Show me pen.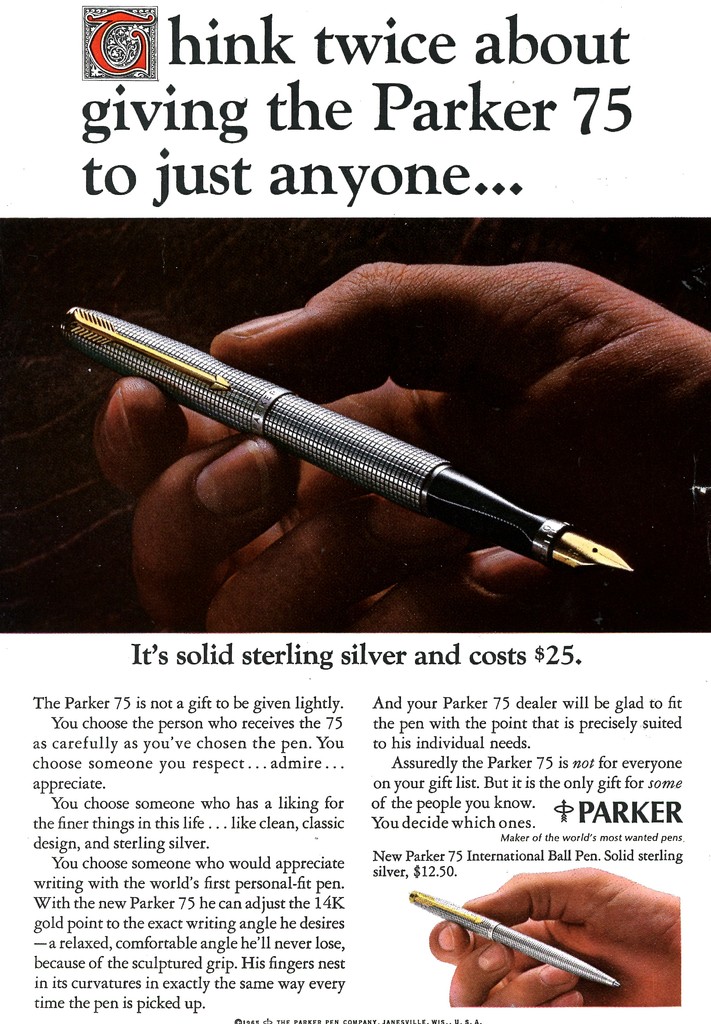
pen is here: [x1=33, y1=284, x2=662, y2=572].
